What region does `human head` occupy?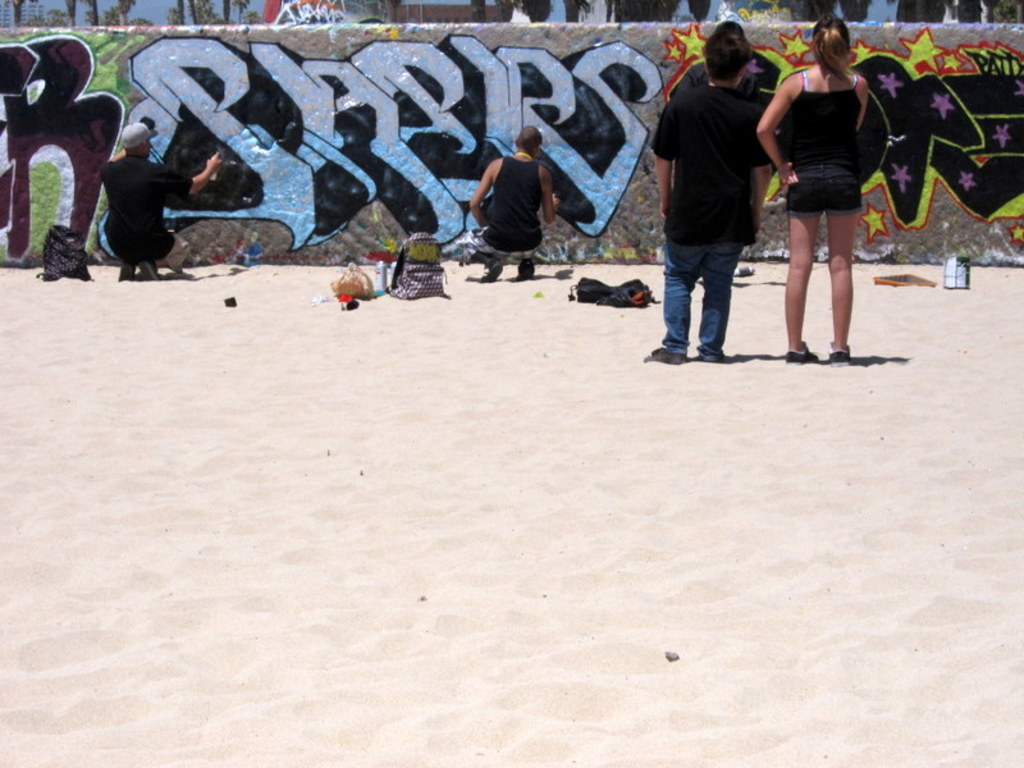
(812,15,850,65).
